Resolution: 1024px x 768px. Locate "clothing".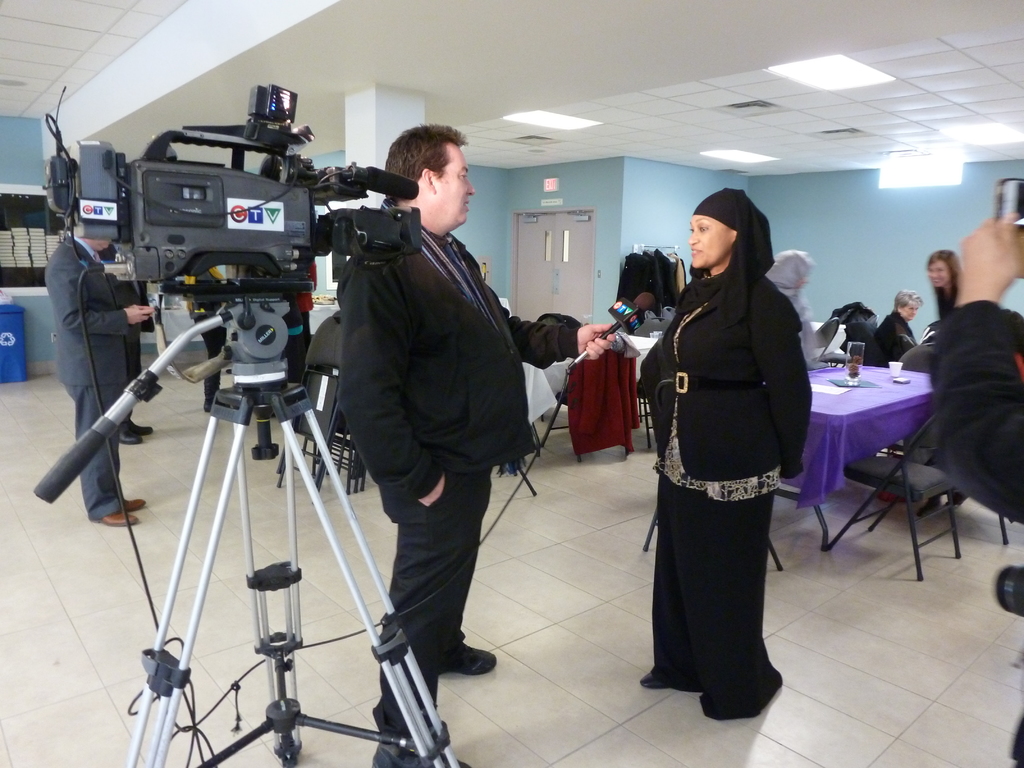
region(641, 209, 814, 694).
